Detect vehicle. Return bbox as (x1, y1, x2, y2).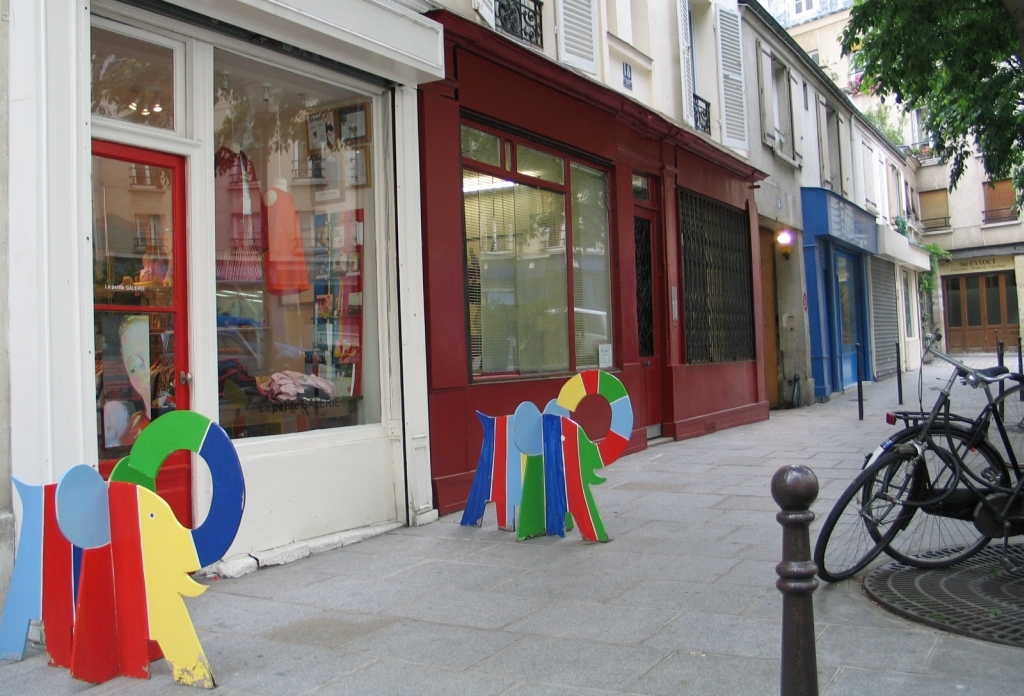
(852, 364, 1023, 571).
